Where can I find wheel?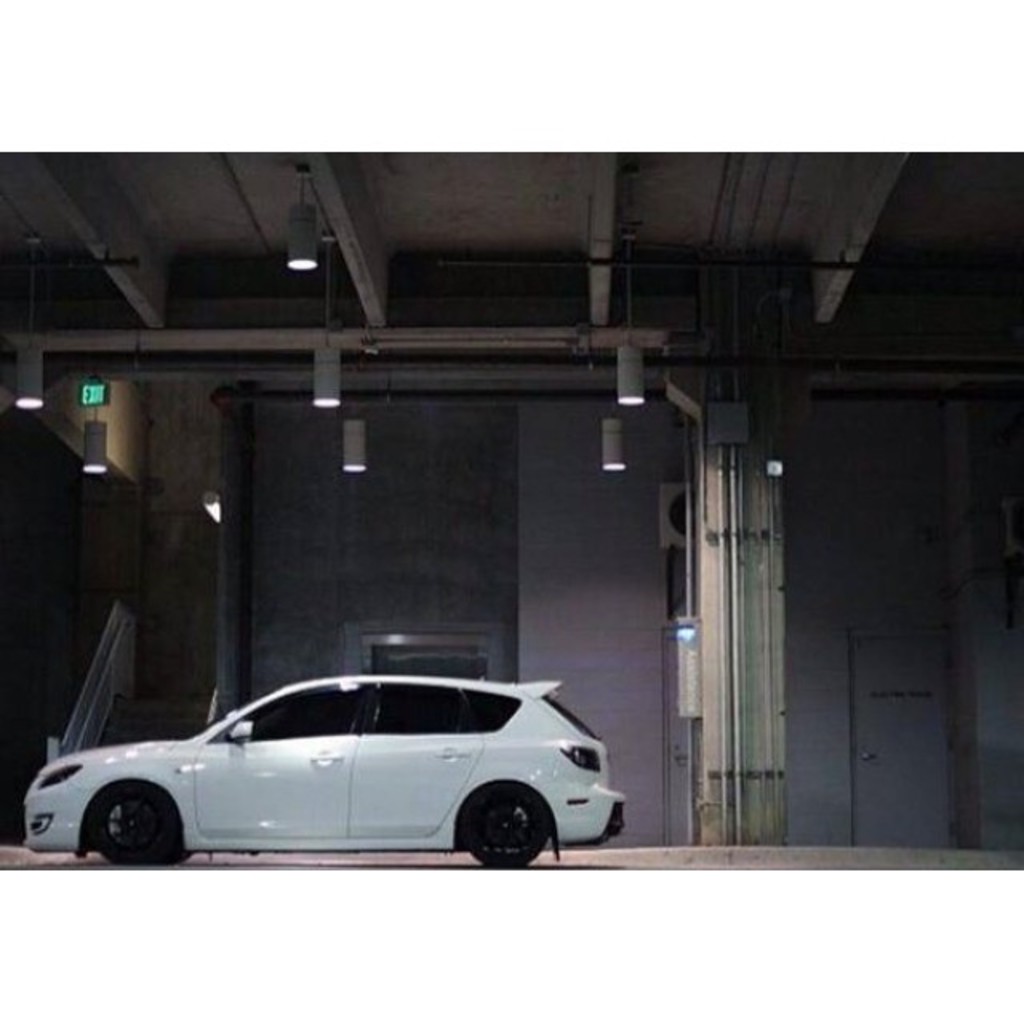
You can find it at rect(443, 794, 554, 877).
